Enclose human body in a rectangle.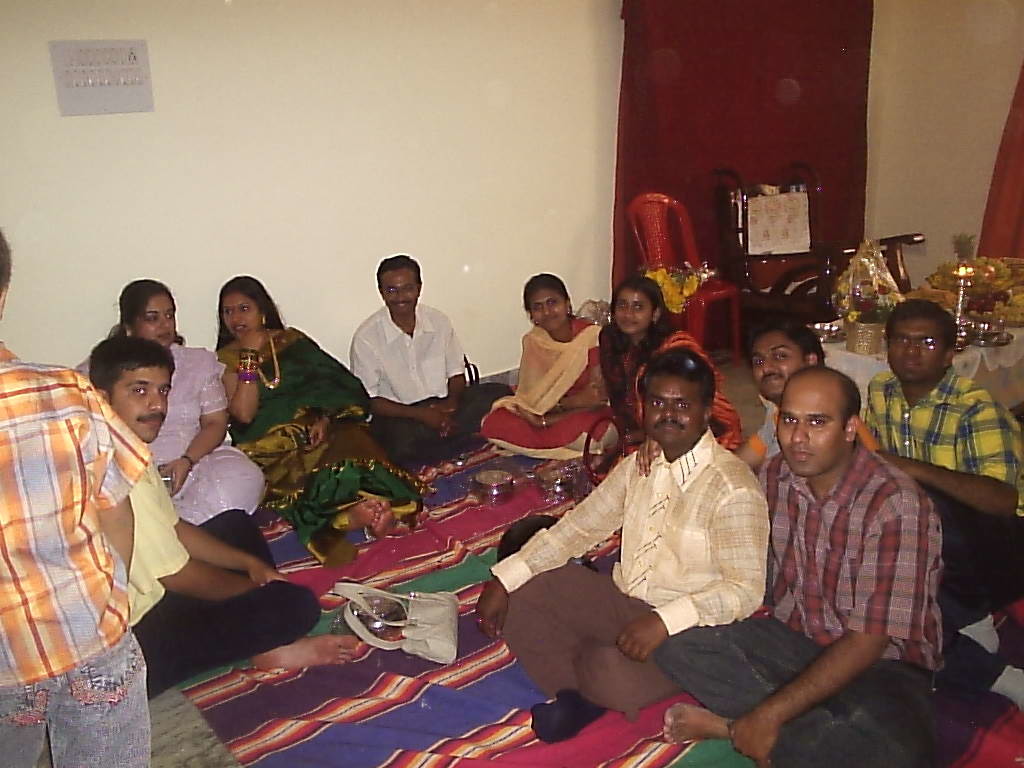
left=126, top=445, right=359, bottom=705.
